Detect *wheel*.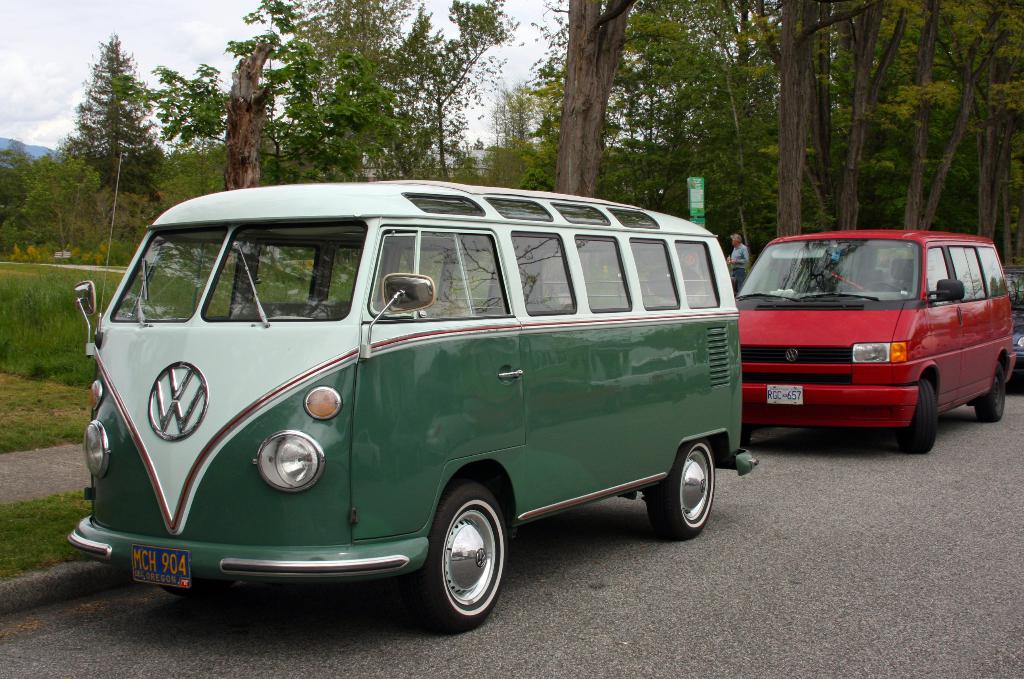
Detected at select_region(413, 478, 510, 639).
